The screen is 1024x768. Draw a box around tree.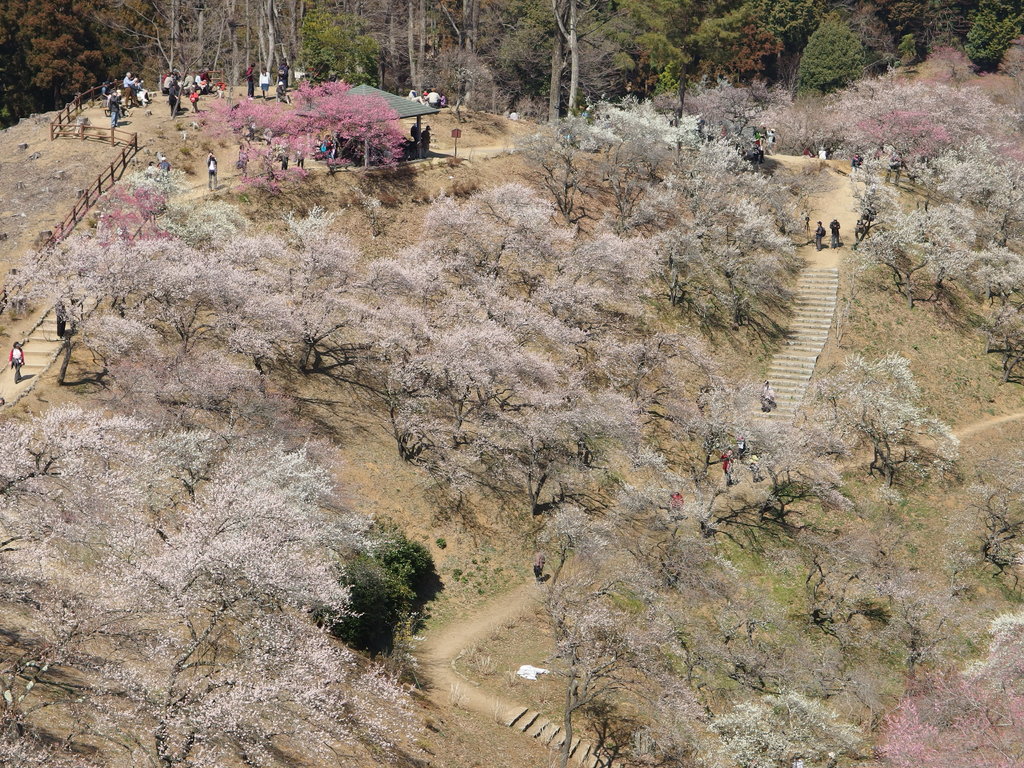
(530, 510, 719, 767).
